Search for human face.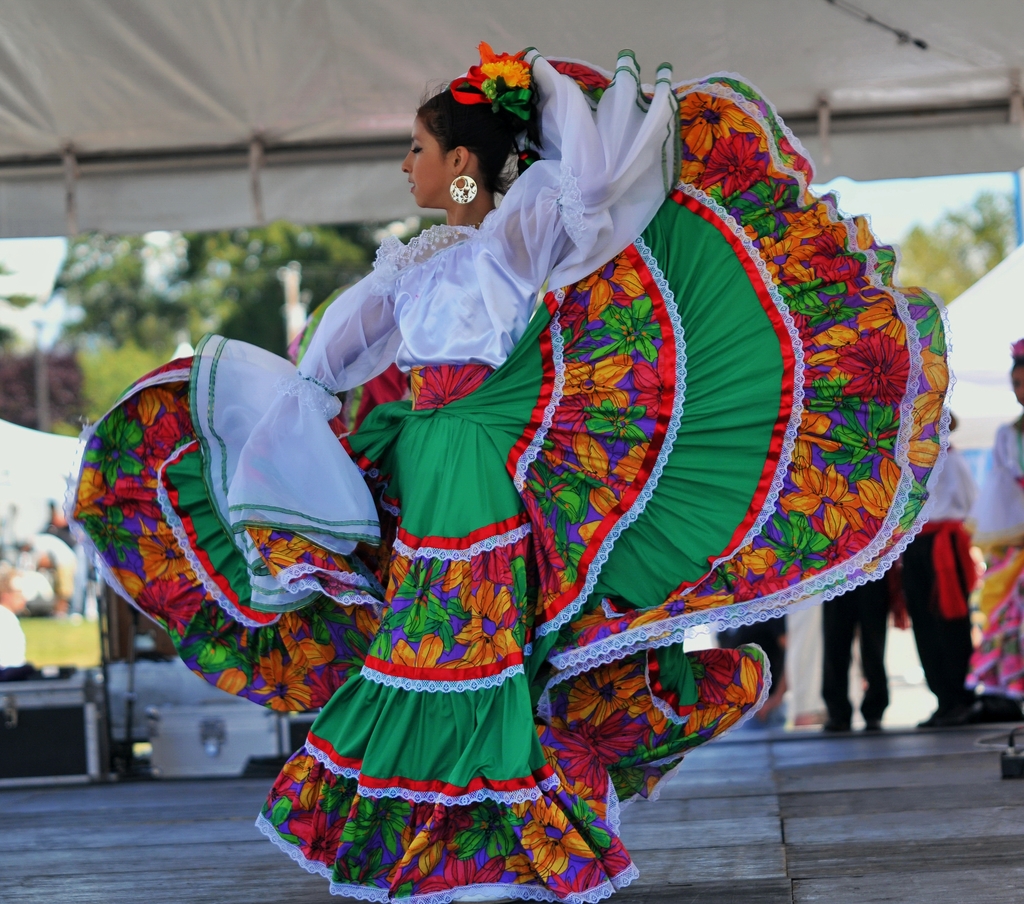
Found at rect(403, 115, 452, 207).
